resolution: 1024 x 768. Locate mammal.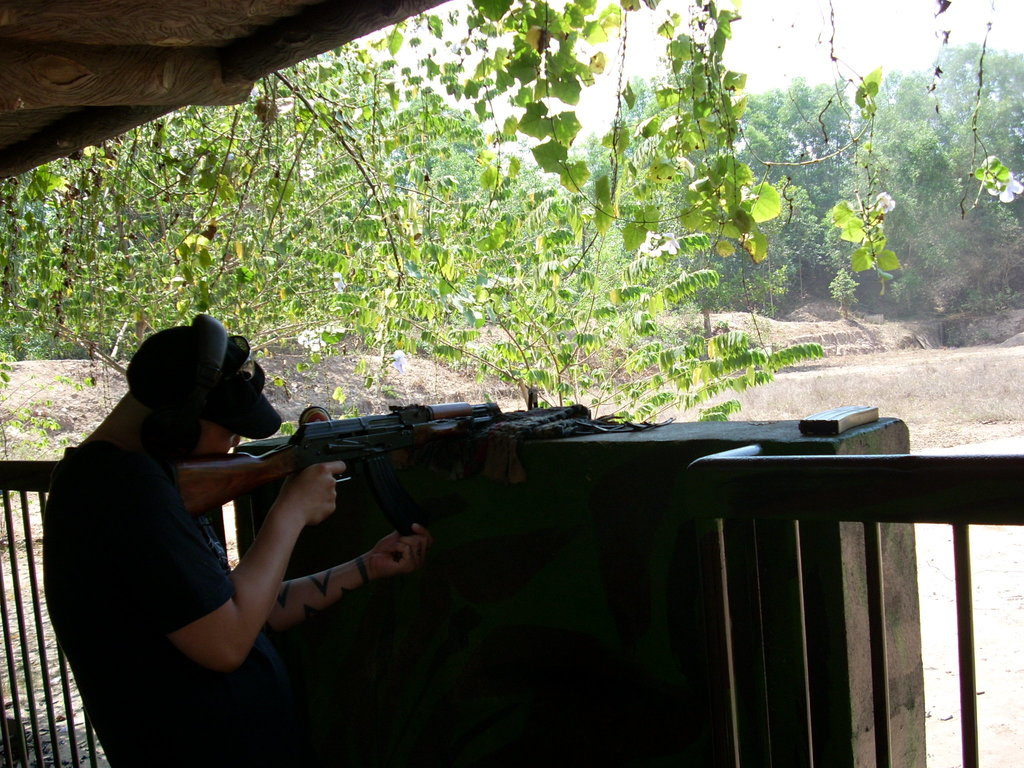
[x1=42, y1=318, x2=427, y2=767].
